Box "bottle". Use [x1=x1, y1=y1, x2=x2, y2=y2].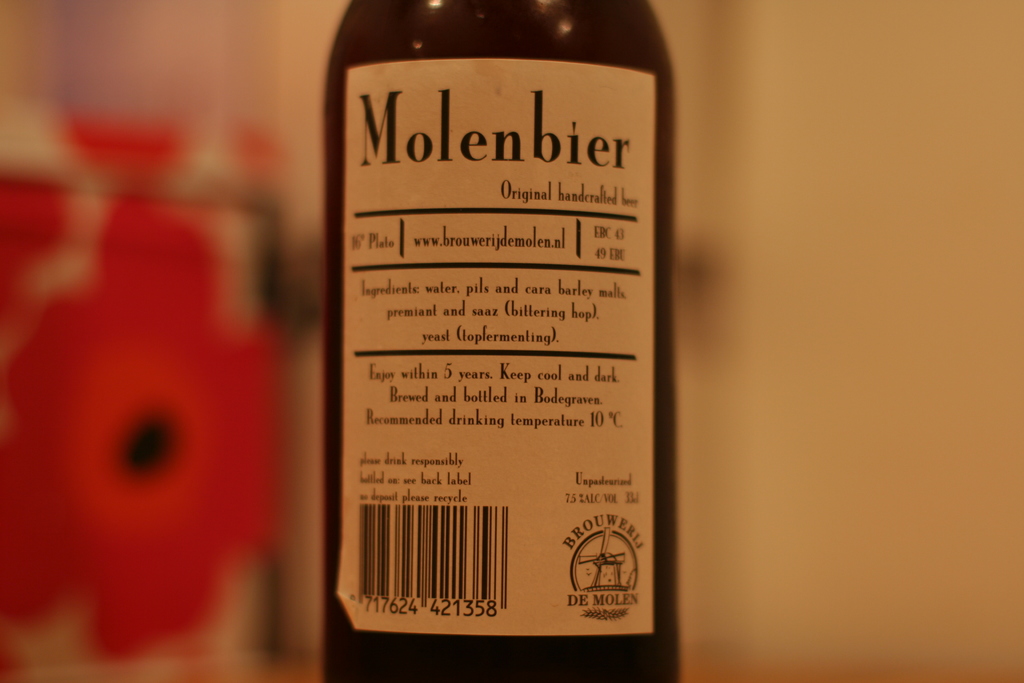
[x1=300, y1=0, x2=688, y2=639].
